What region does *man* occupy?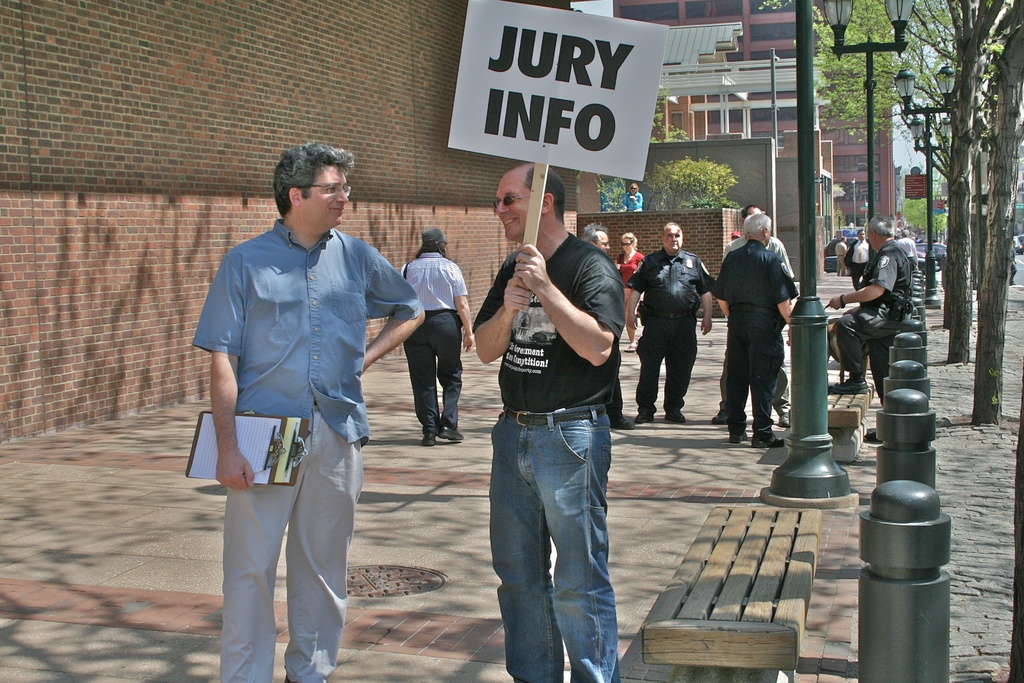
BBox(715, 215, 800, 447).
